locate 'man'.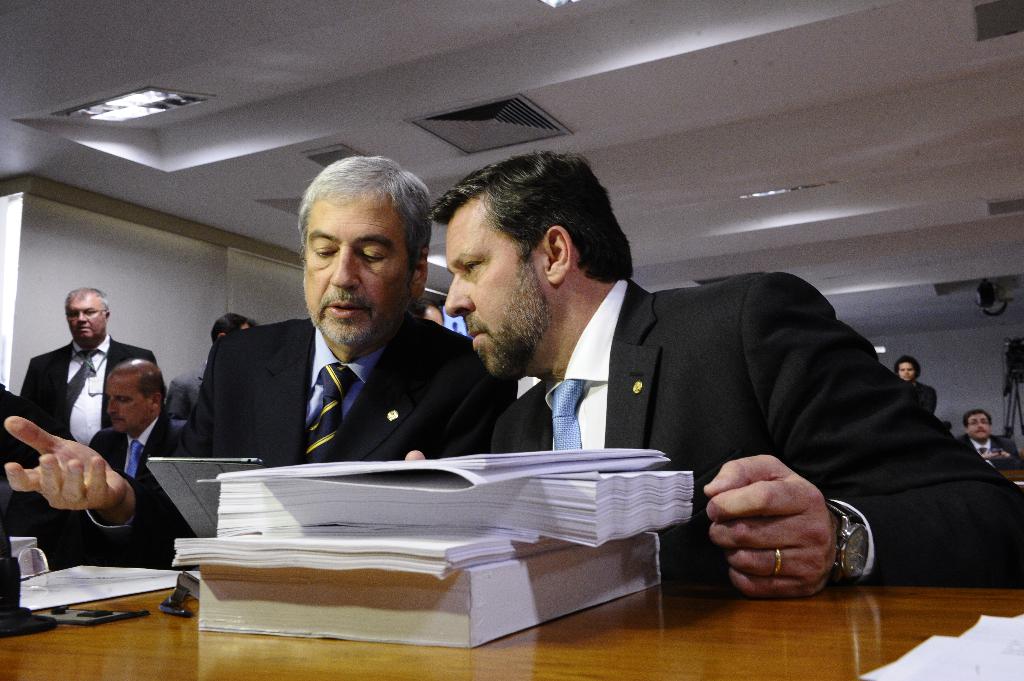
Bounding box: bbox(897, 357, 939, 418).
